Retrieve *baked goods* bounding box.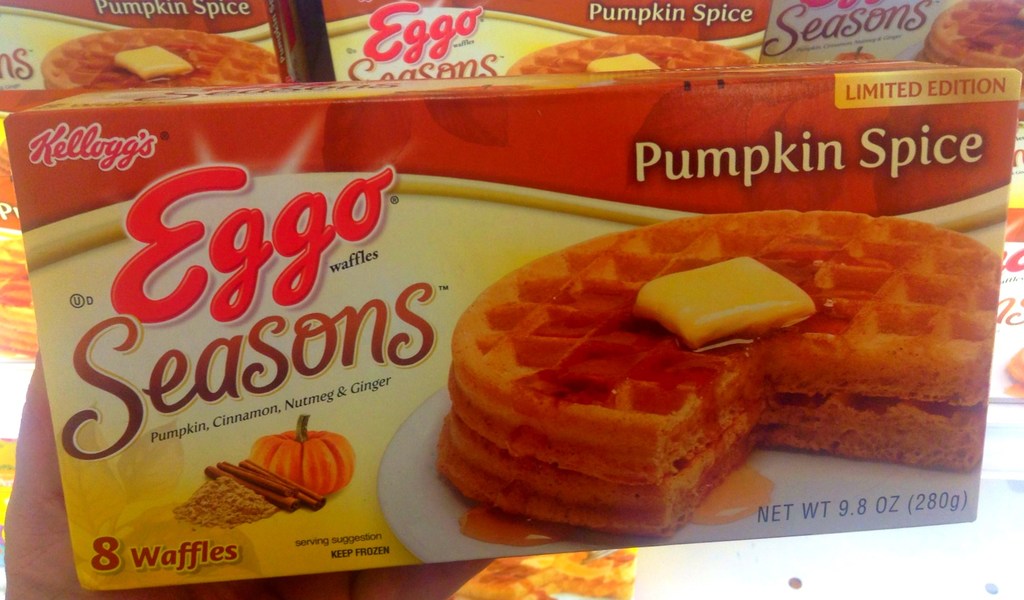
Bounding box: BBox(43, 26, 280, 91).
